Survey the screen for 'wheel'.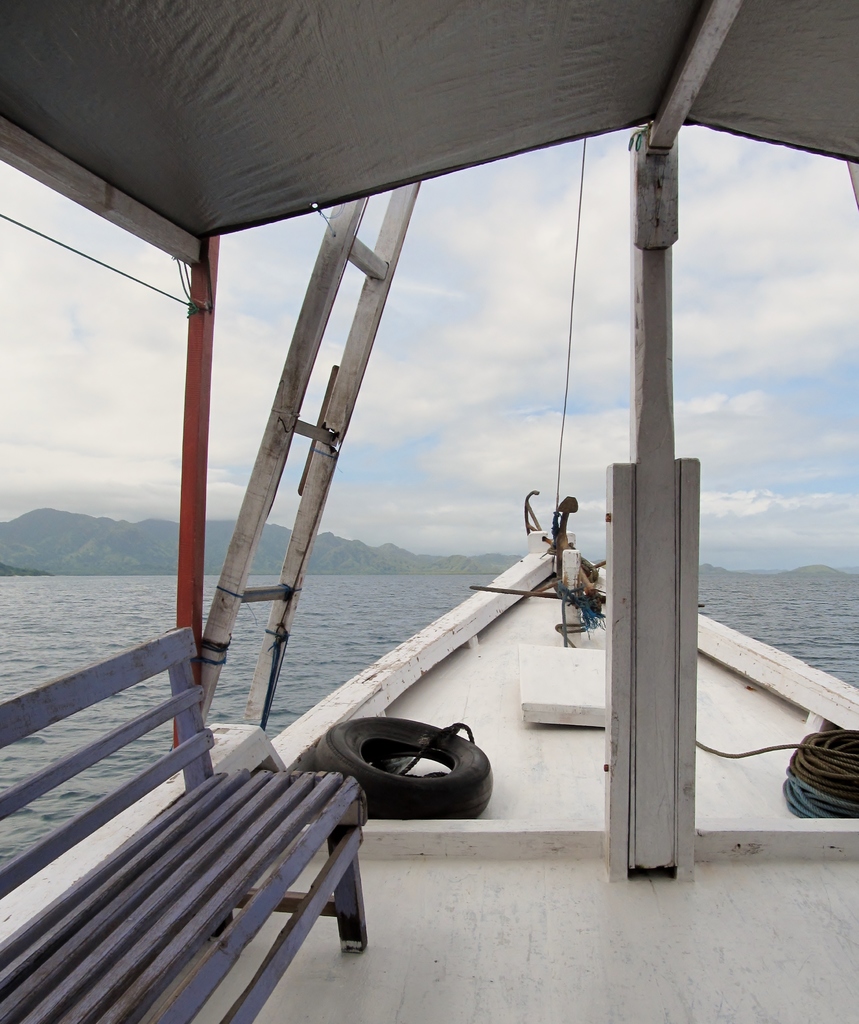
Survey found: bbox(315, 720, 499, 818).
